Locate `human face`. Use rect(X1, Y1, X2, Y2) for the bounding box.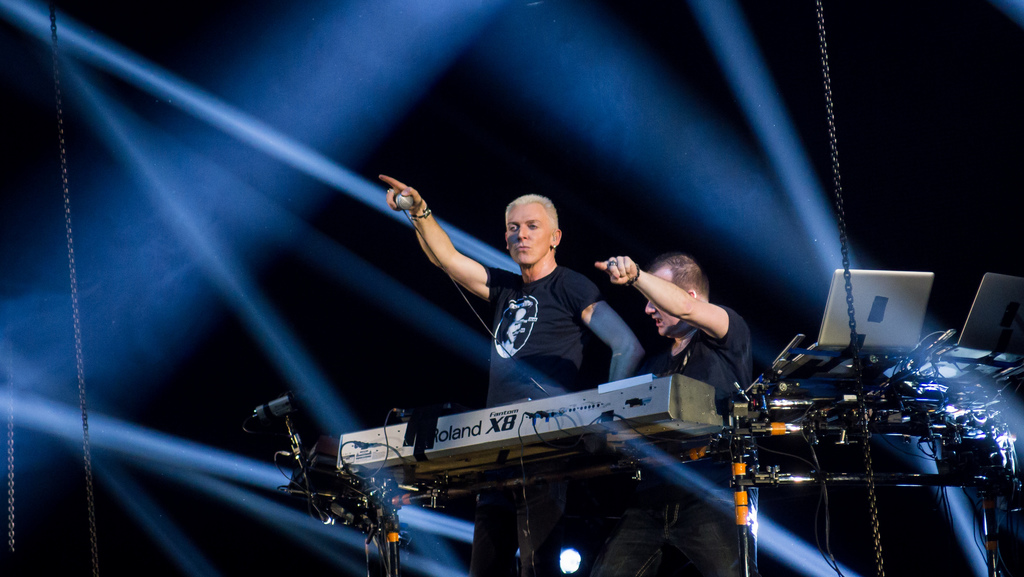
rect(505, 206, 555, 268).
